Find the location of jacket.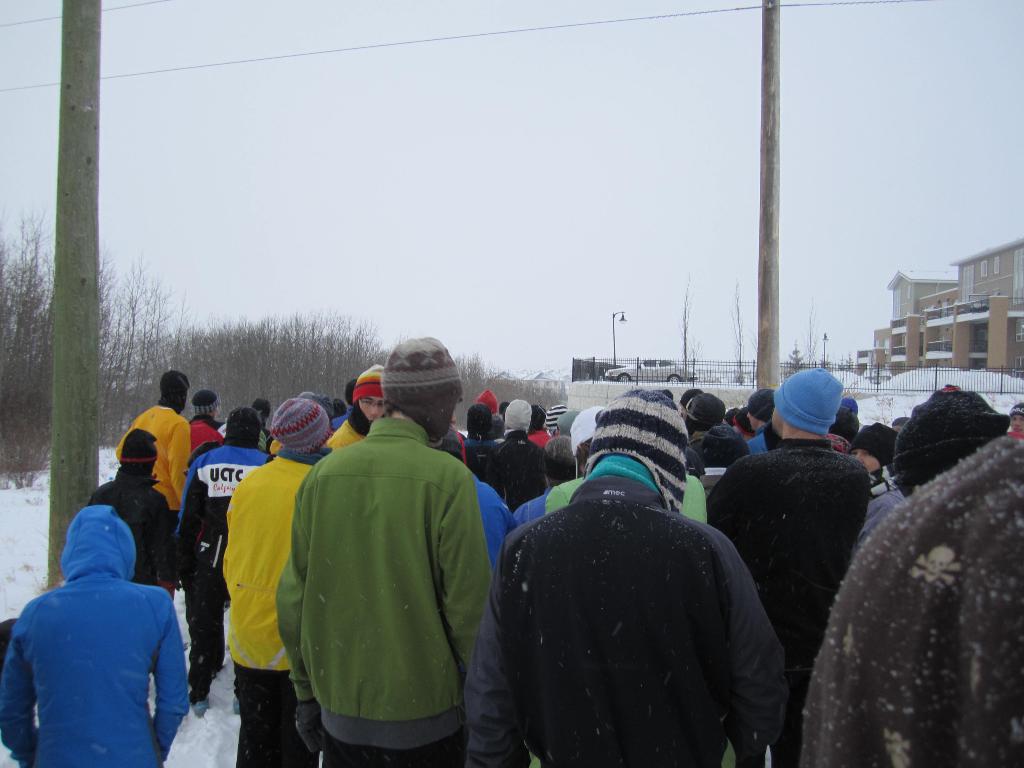
Location: 707, 436, 874, 713.
